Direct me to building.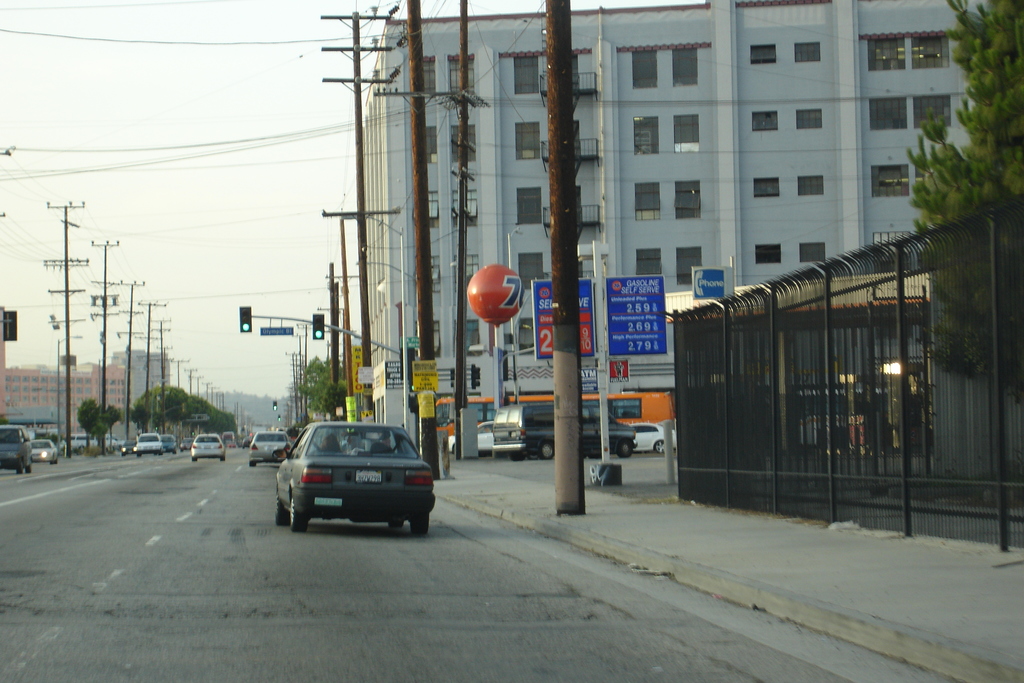
Direction: x1=111 y1=349 x2=172 y2=407.
